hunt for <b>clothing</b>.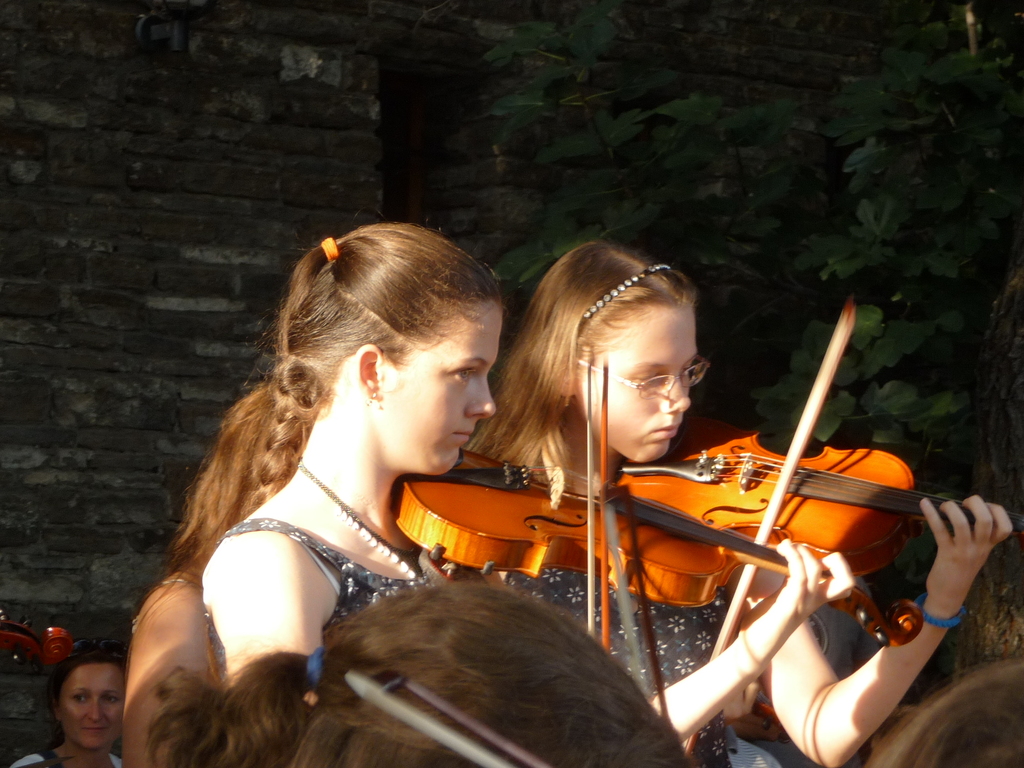
Hunted down at [x1=6, y1=745, x2=115, y2=767].
